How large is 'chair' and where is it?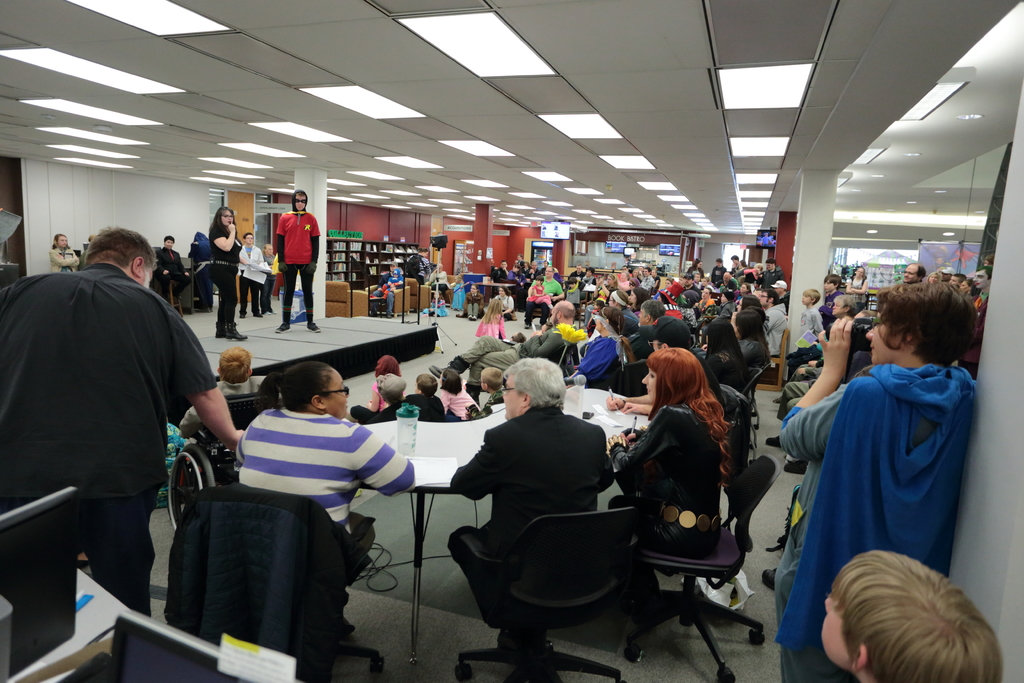
Bounding box: box=[163, 388, 282, 536].
